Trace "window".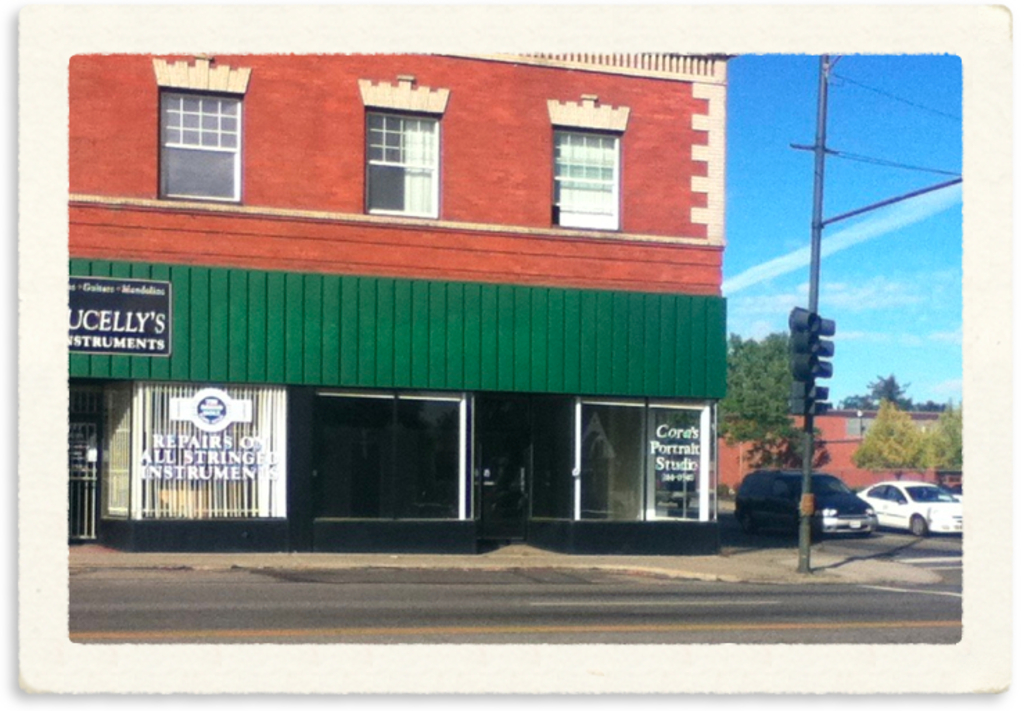
Traced to <bbox>147, 61, 245, 191</bbox>.
